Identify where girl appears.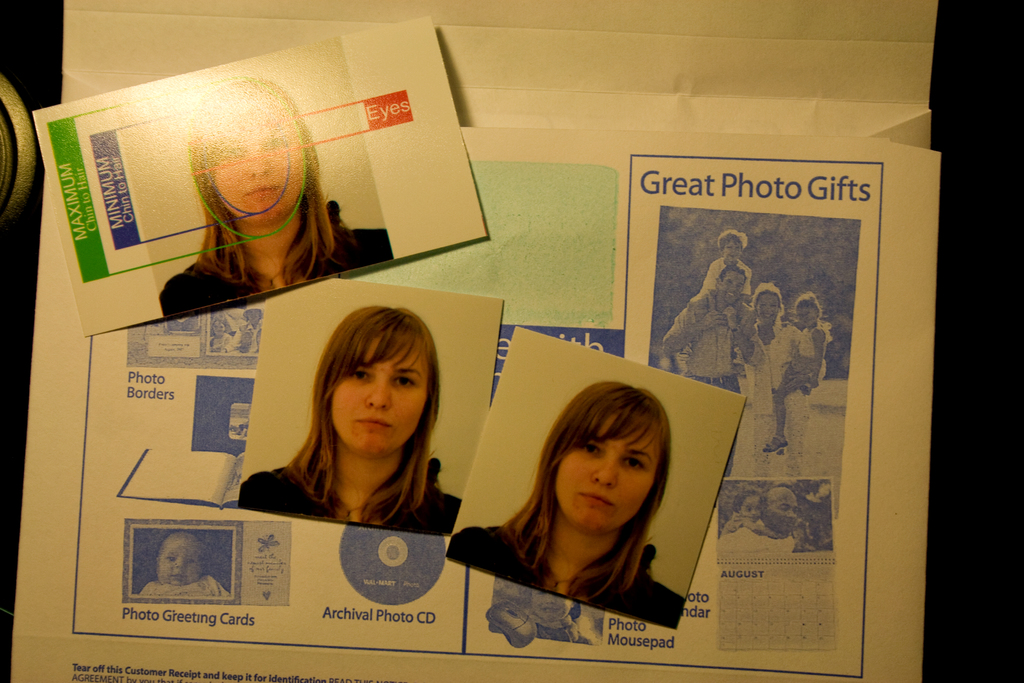
Appears at select_region(767, 298, 829, 453).
